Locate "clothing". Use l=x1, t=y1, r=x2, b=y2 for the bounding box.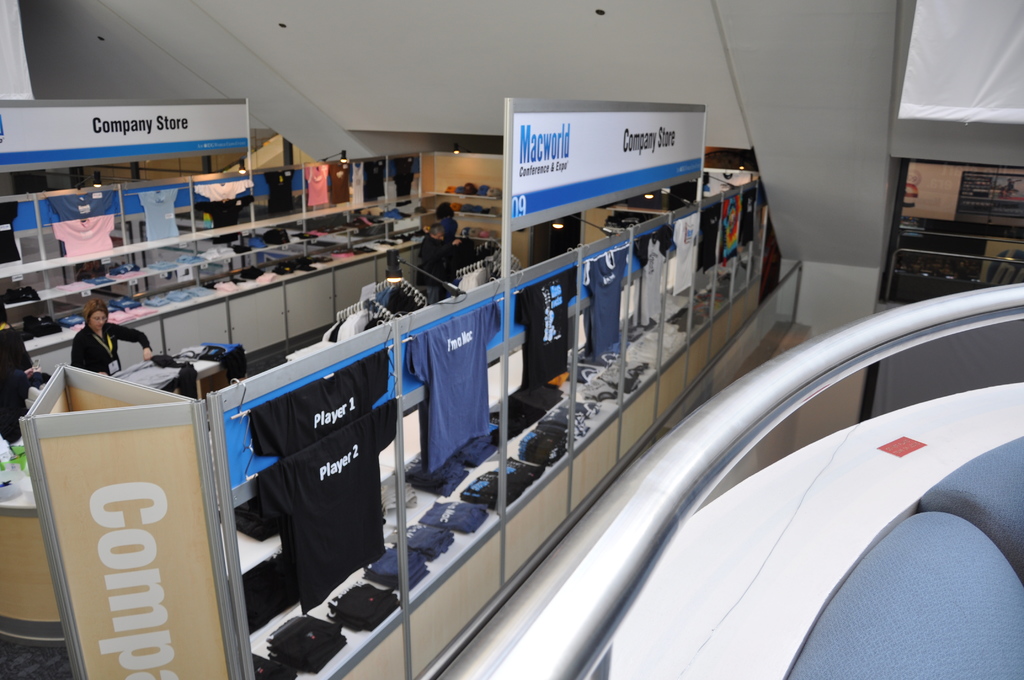
l=47, t=212, r=120, b=266.
